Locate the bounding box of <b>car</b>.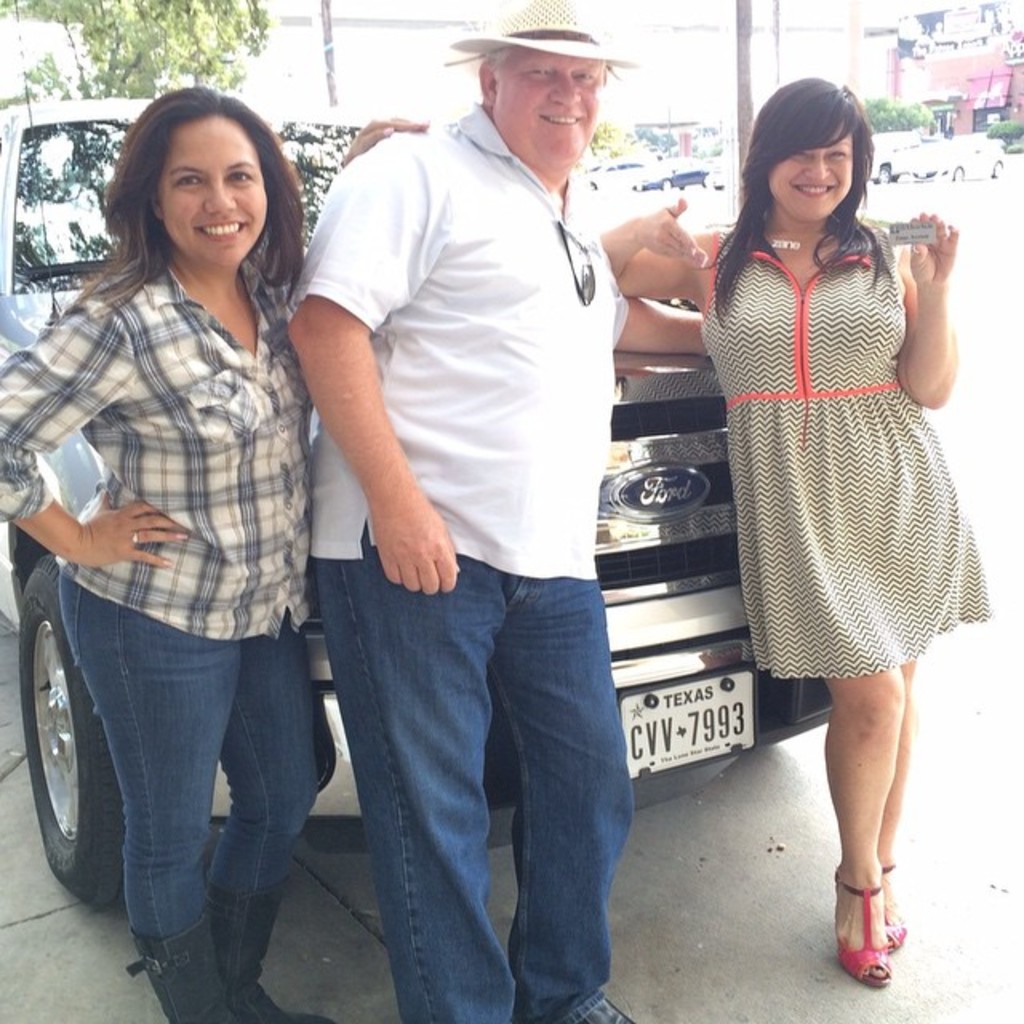
Bounding box: 888 133 1002 176.
